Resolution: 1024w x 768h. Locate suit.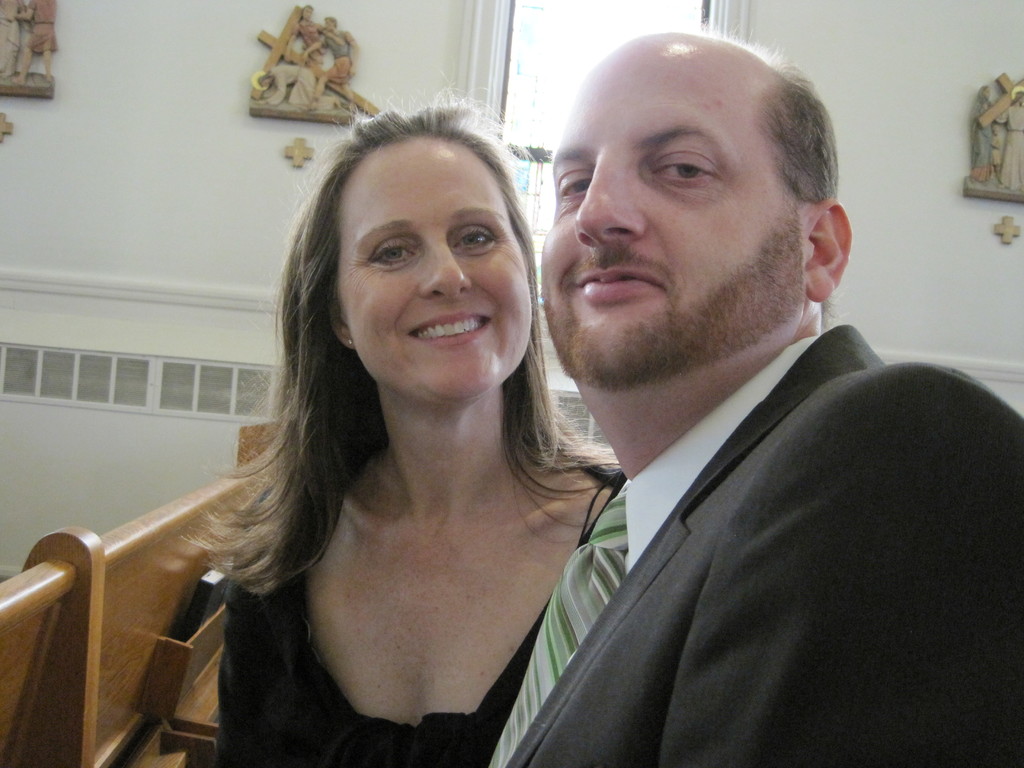
bbox=[499, 270, 998, 753].
